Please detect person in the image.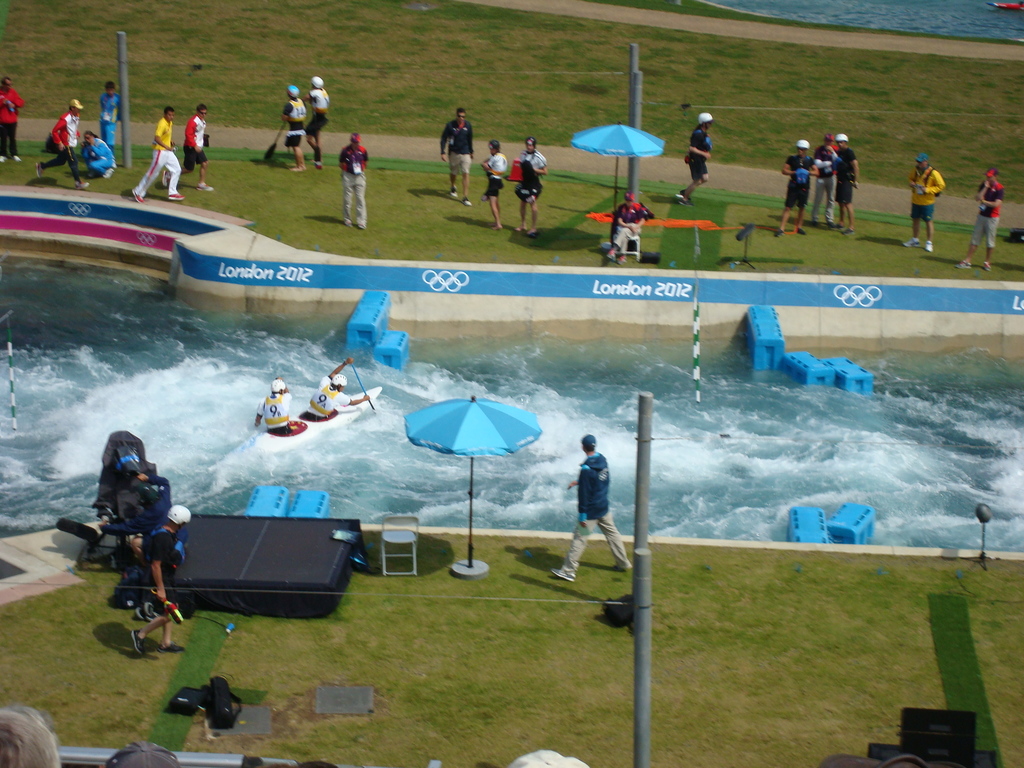
<region>96, 78, 117, 149</region>.
